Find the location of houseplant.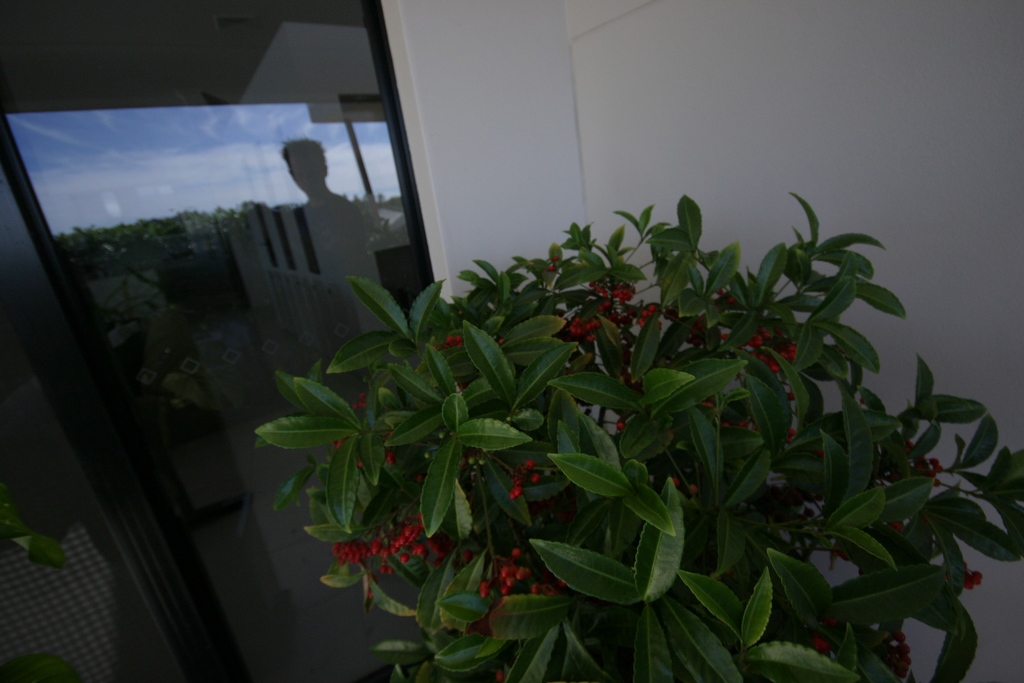
Location: rect(246, 188, 1023, 682).
